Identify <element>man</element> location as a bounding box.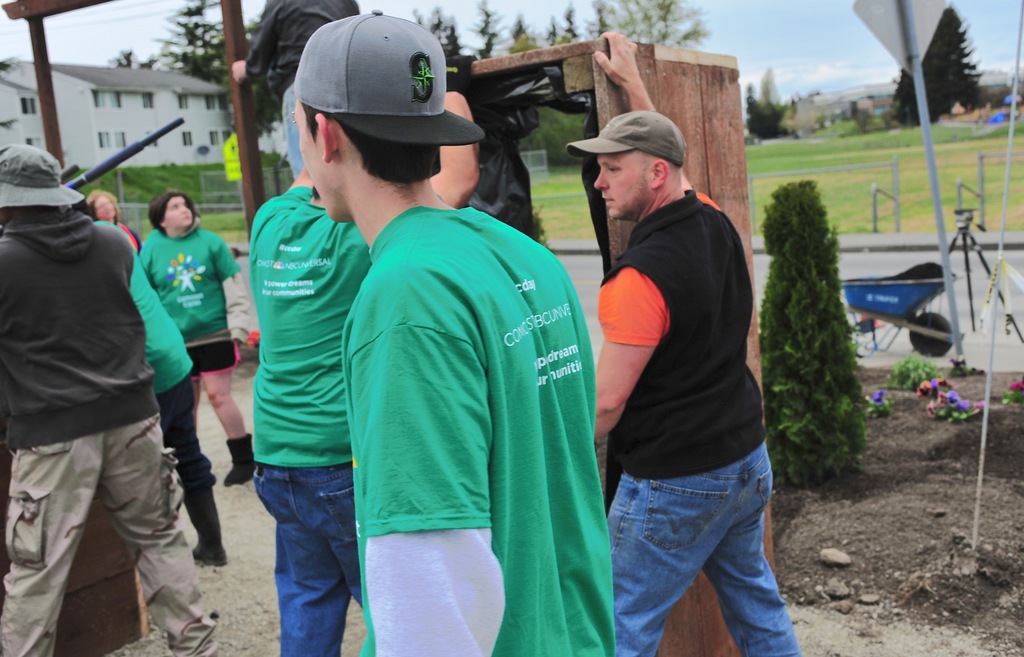
<bbox>563, 30, 800, 656</bbox>.
